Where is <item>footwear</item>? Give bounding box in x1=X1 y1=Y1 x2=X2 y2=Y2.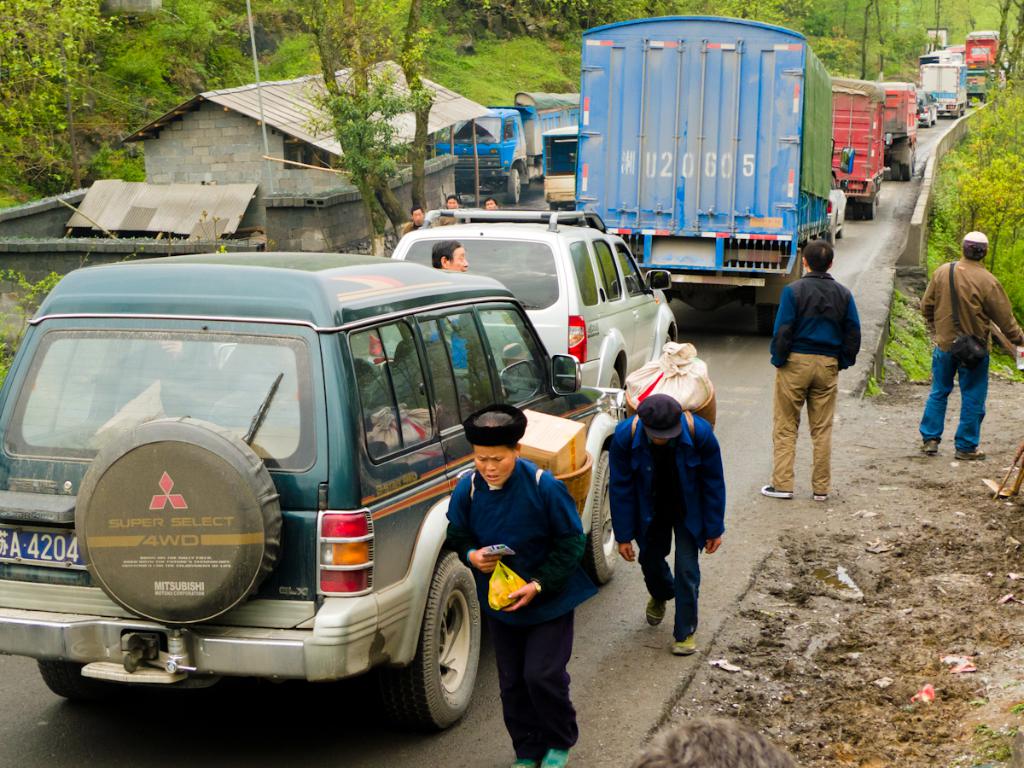
x1=922 y1=438 x2=937 y2=457.
